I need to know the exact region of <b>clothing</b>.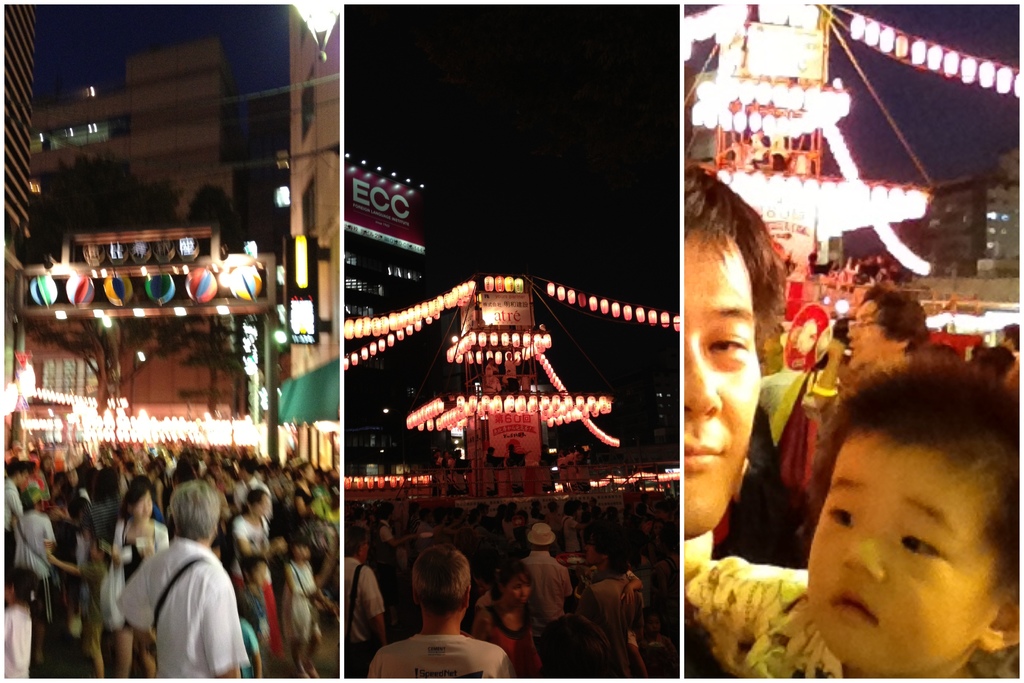
Region: BBox(591, 582, 640, 652).
